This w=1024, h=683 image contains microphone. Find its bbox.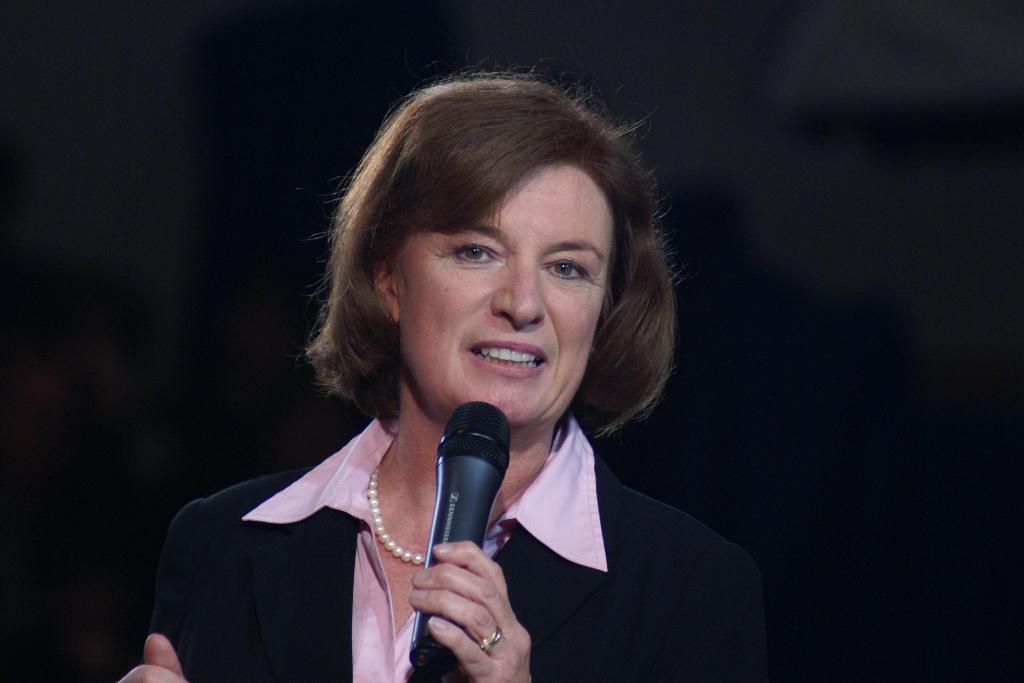
[404,399,516,672].
